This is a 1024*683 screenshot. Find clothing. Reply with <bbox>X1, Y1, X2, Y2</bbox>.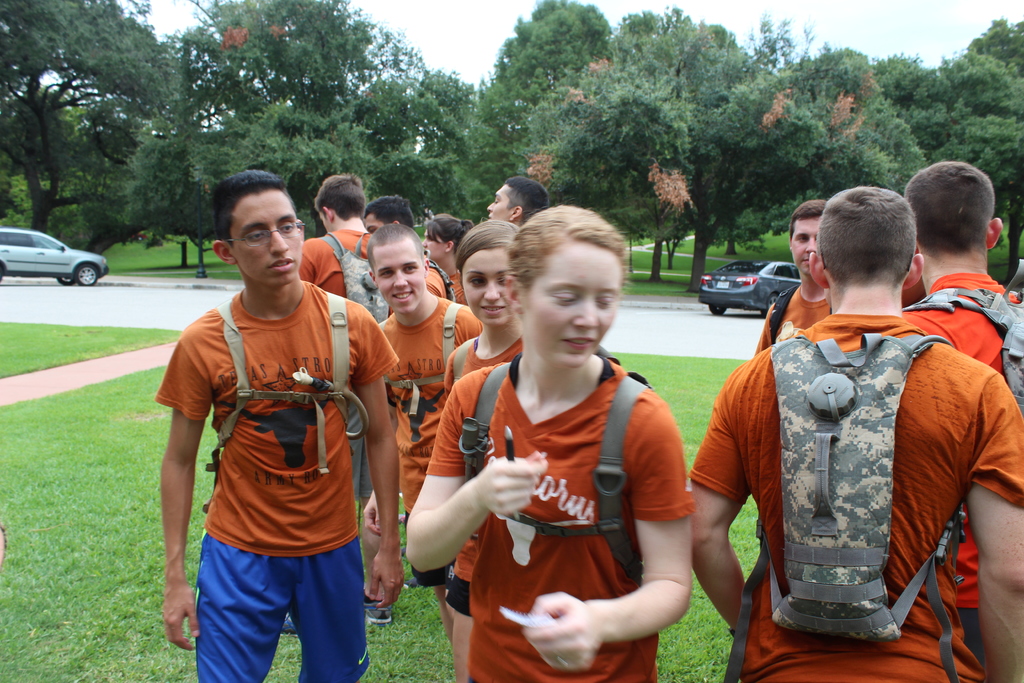
<bbox>719, 257, 1002, 669</bbox>.
